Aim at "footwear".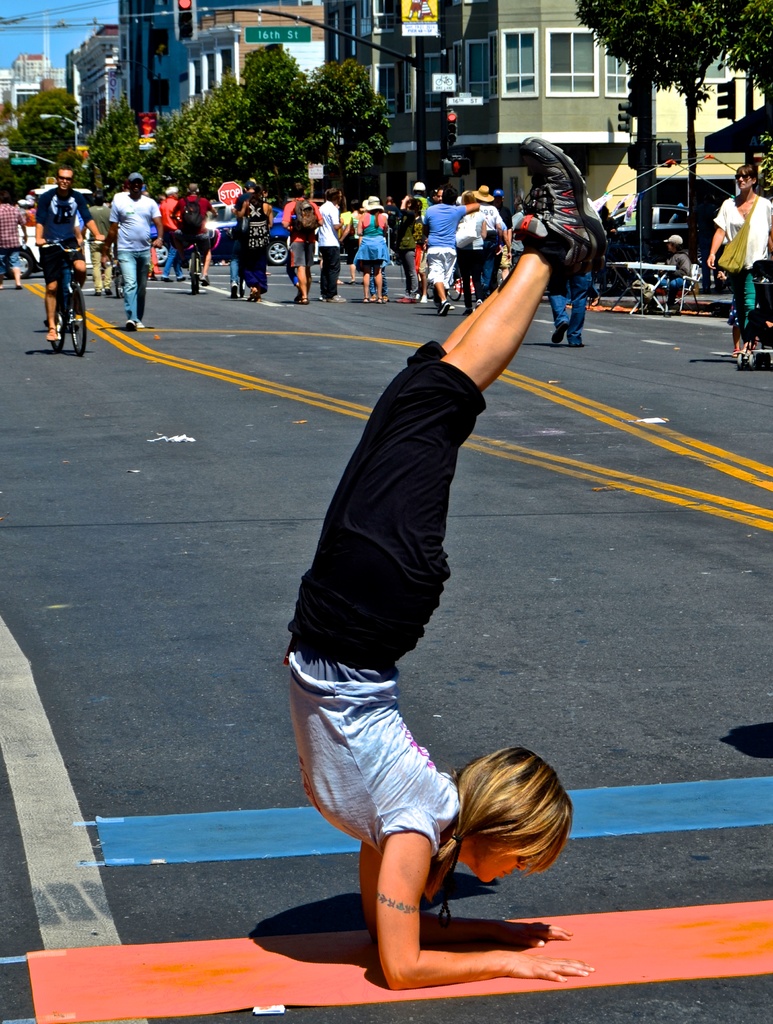
Aimed at (45, 330, 59, 342).
